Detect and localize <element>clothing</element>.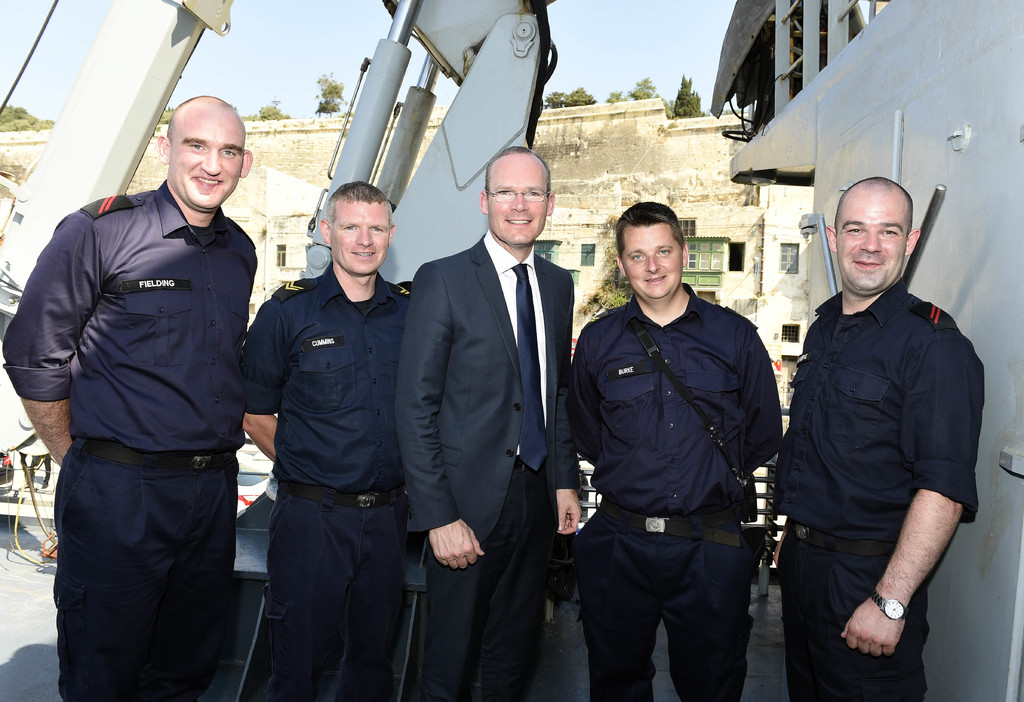
Localized at (x1=392, y1=226, x2=582, y2=701).
